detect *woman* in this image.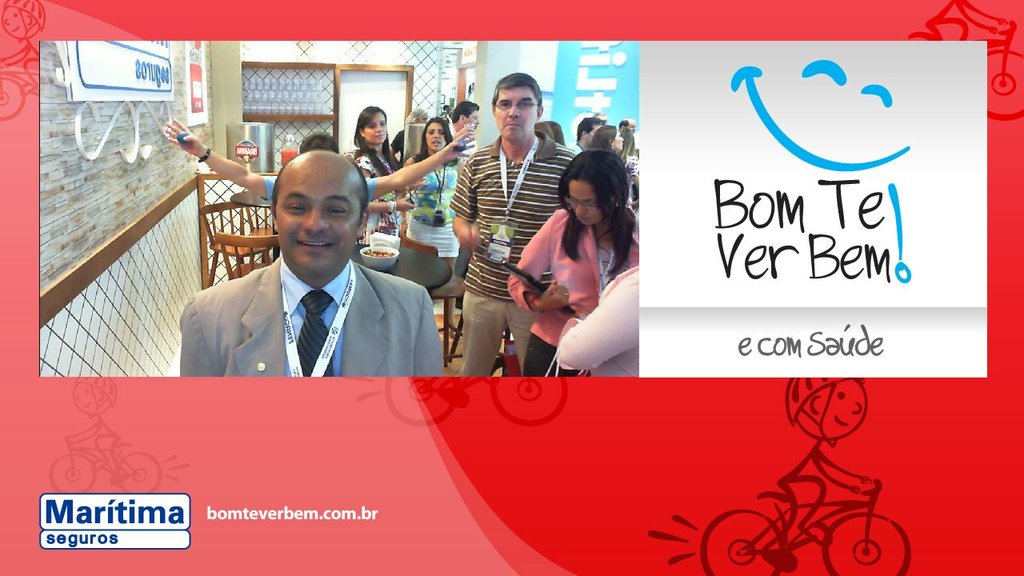
Detection: bbox=[502, 128, 648, 378].
